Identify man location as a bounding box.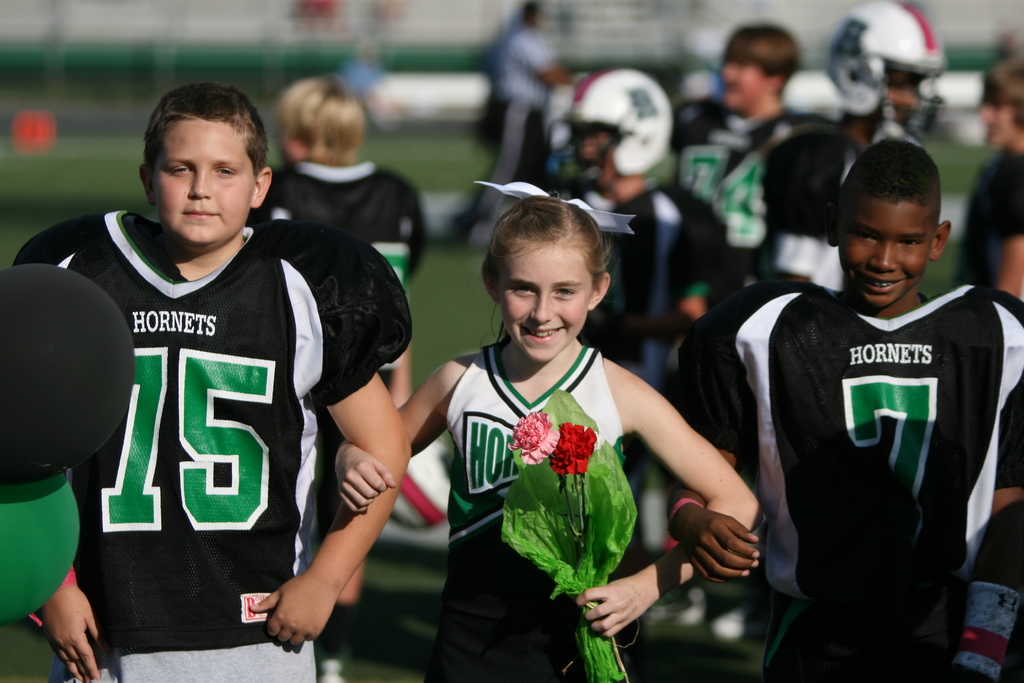
select_region(951, 29, 1023, 304).
